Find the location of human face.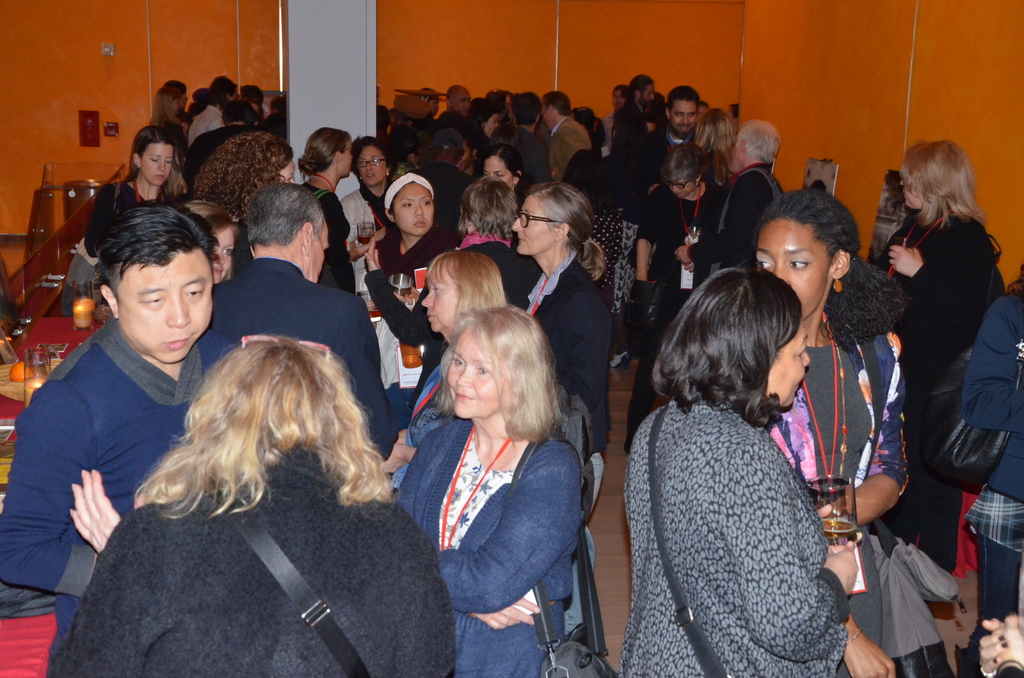
Location: <bbox>139, 139, 173, 184</bbox>.
